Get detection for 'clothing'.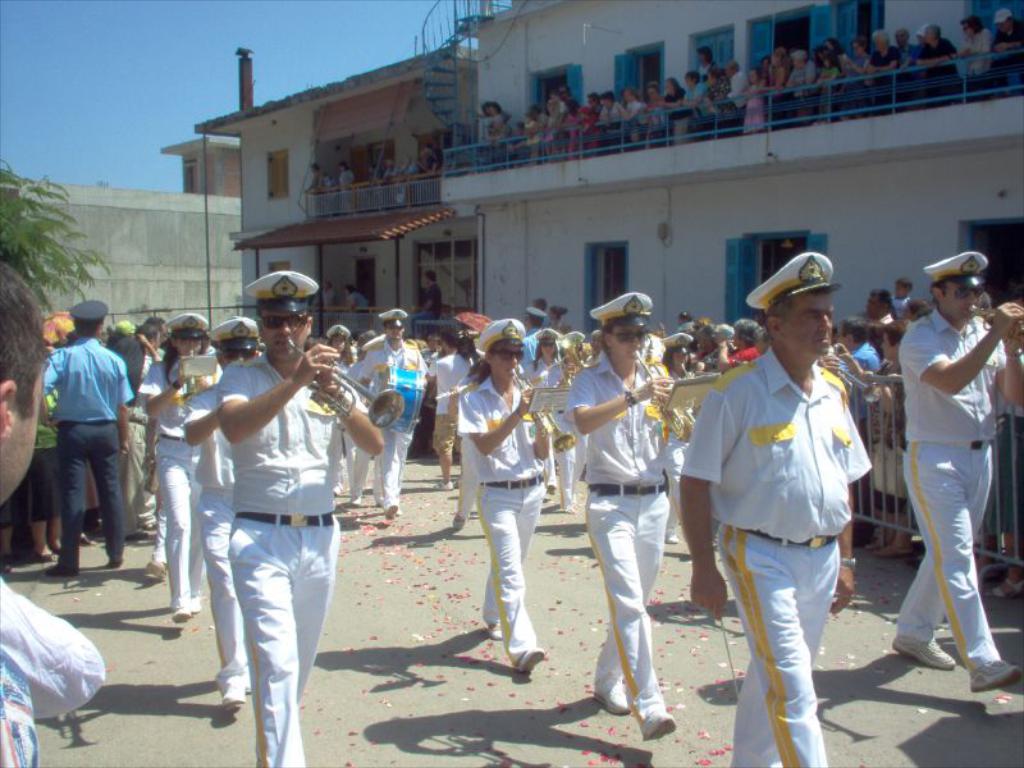
Detection: [684,321,695,338].
